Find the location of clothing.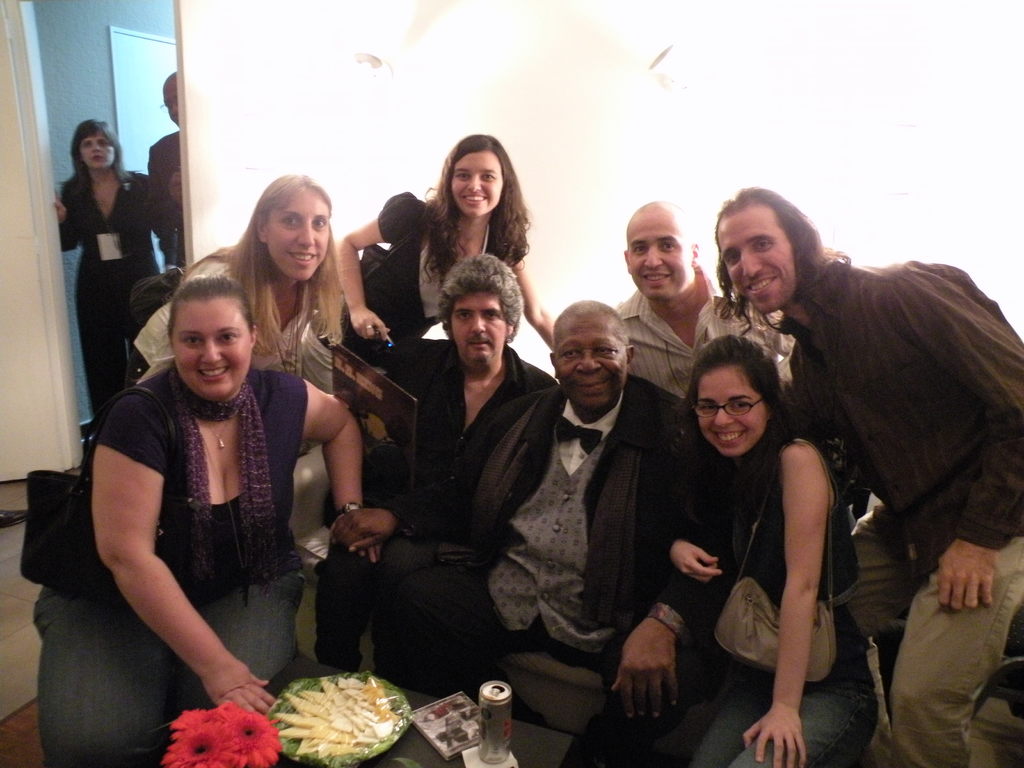
Location: <bbox>77, 326, 314, 724</bbox>.
